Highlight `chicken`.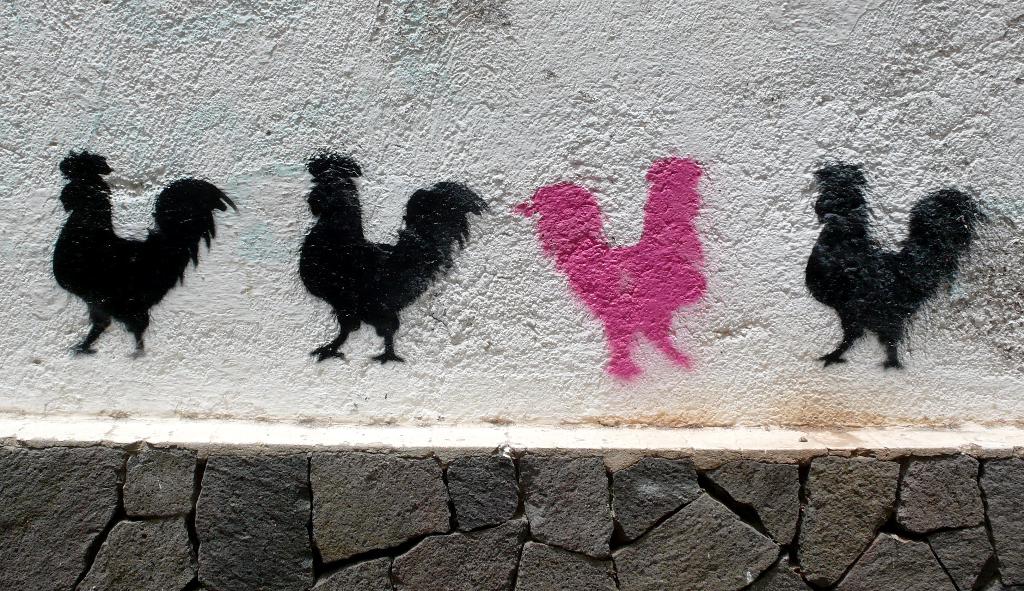
Highlighted region: BBox(287, 149, 505, 371).
